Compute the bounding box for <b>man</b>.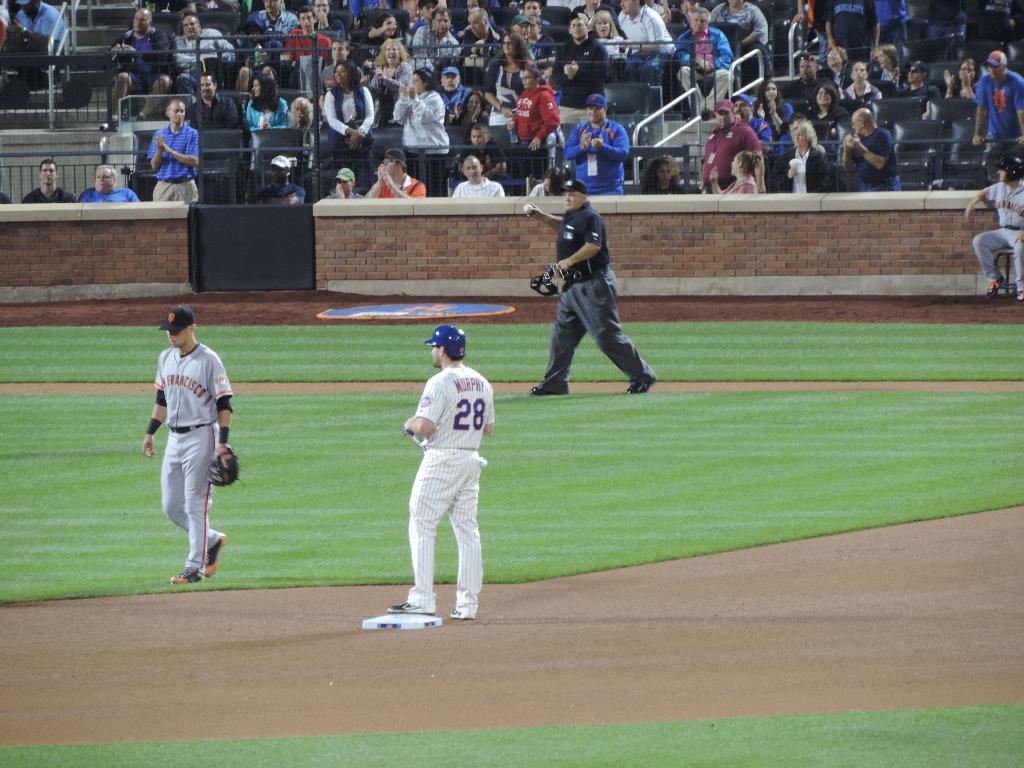
bbox(975, 52, 1022, 183).
